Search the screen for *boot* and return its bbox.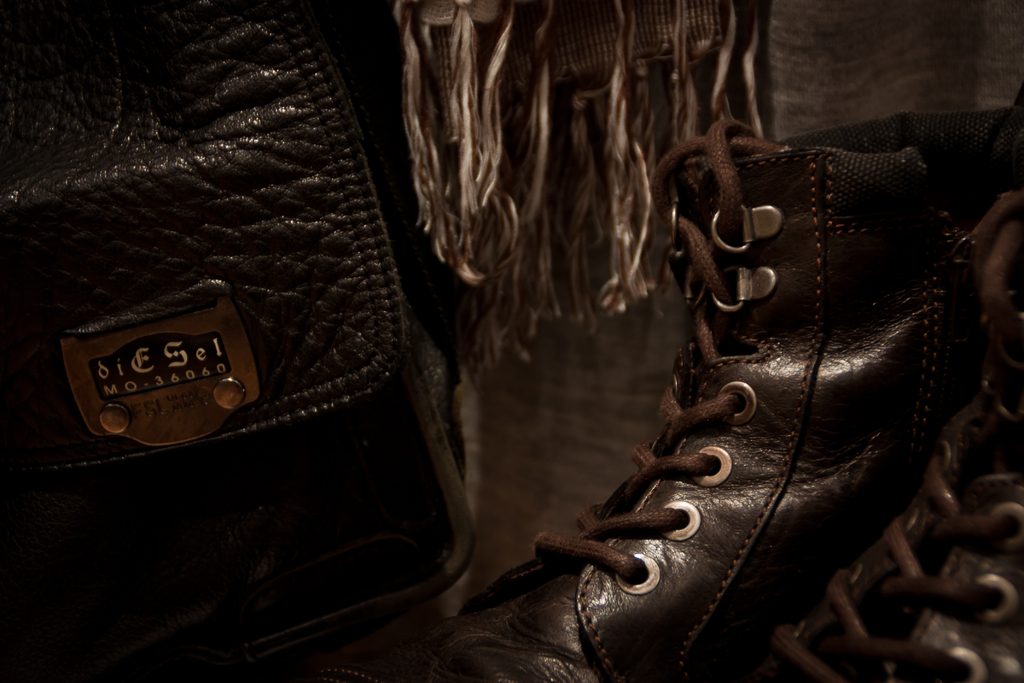
Found: [390, 80, 972, 682].
